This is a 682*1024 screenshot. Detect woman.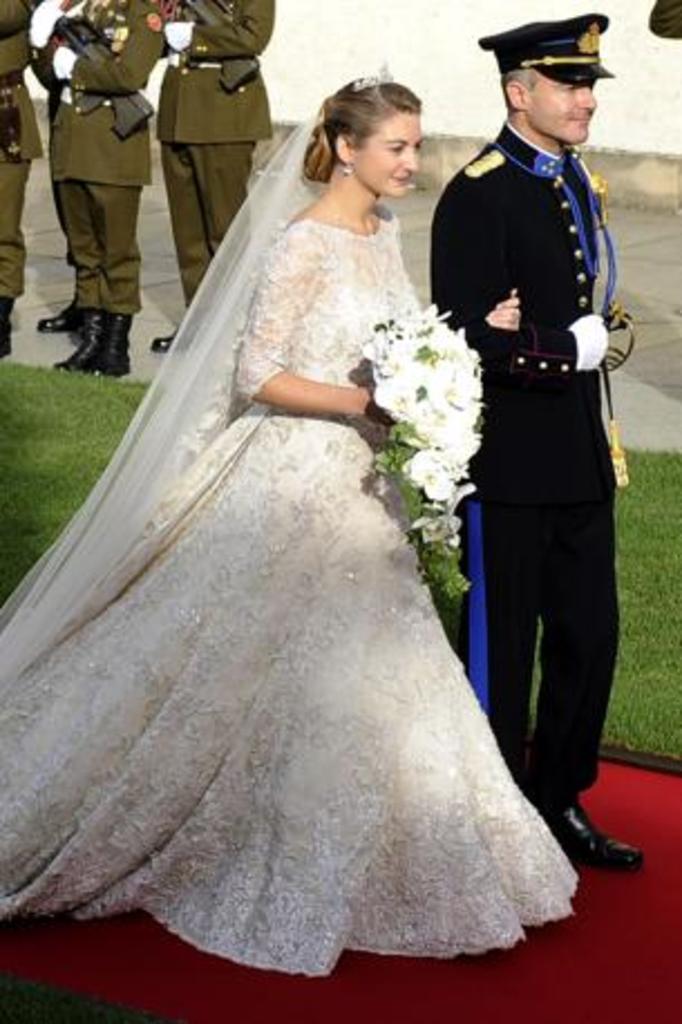
<region>36, 63, 537, 935</region>.
